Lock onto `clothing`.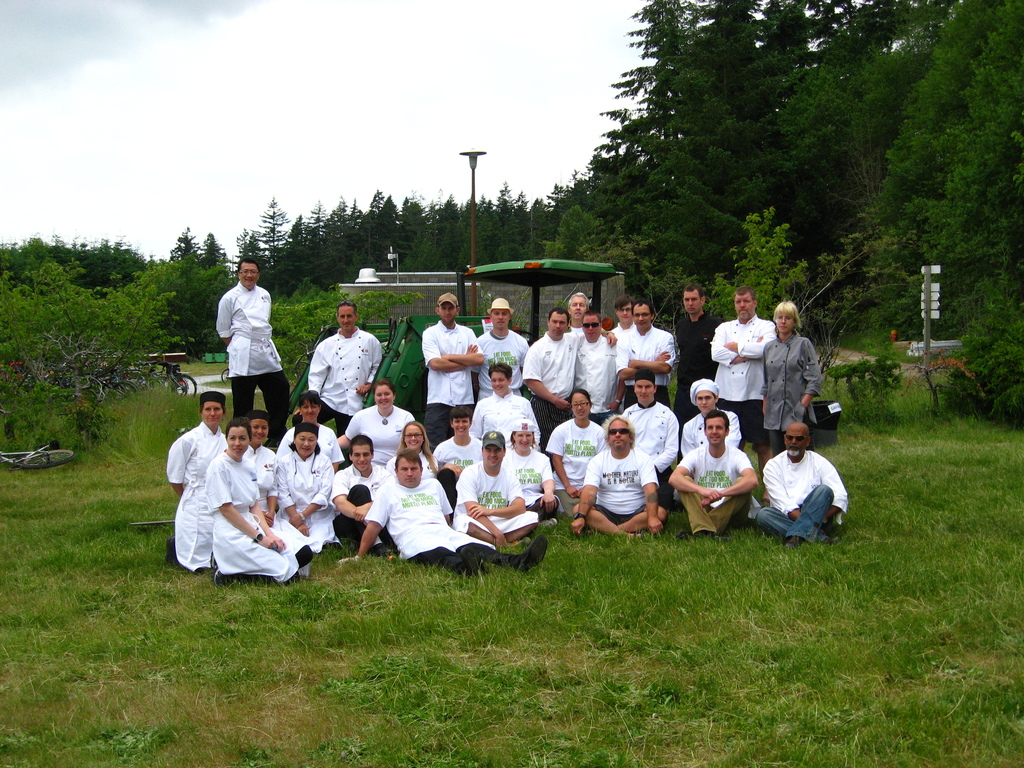
Locked: {"x1": 327, "y1": 460, "x2": 381, "y2": 551}.
